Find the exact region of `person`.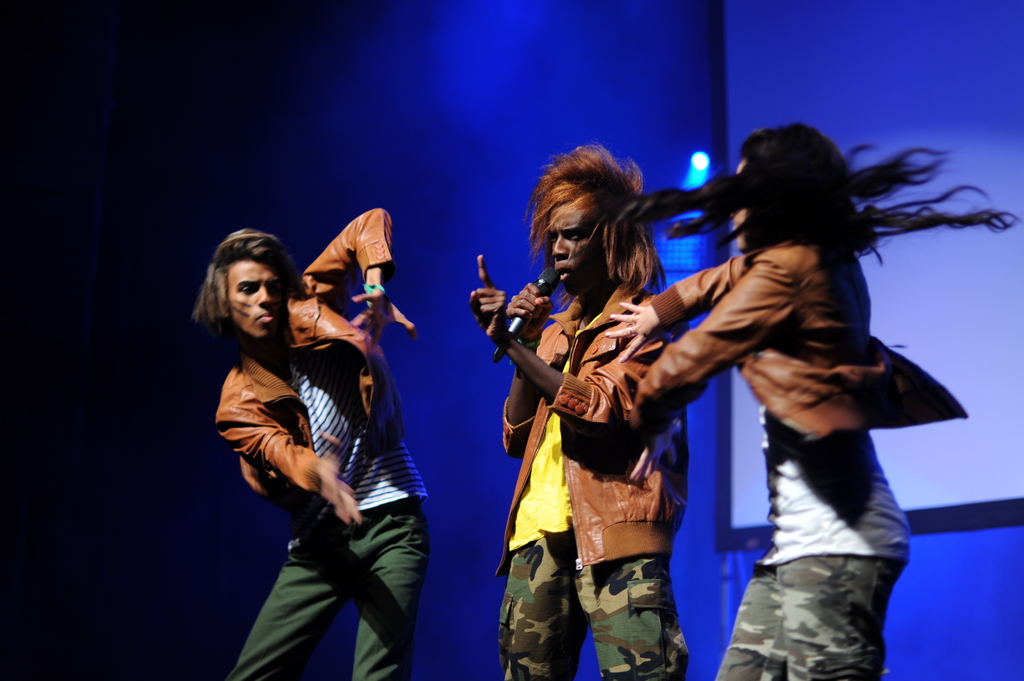
Exact region: select_region(579, 123, 998, 669).
